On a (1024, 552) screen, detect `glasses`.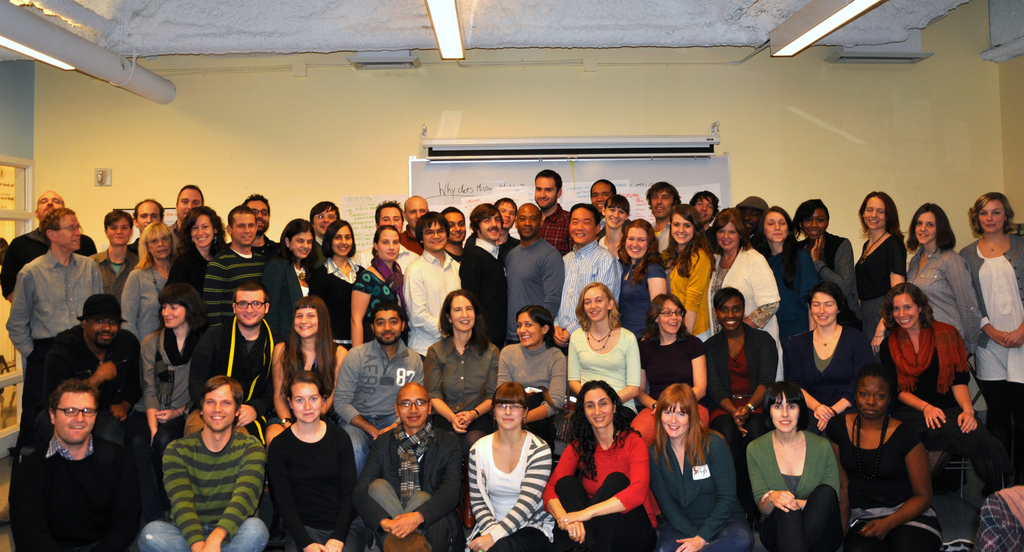
<box>234,298,266,312</box>.
